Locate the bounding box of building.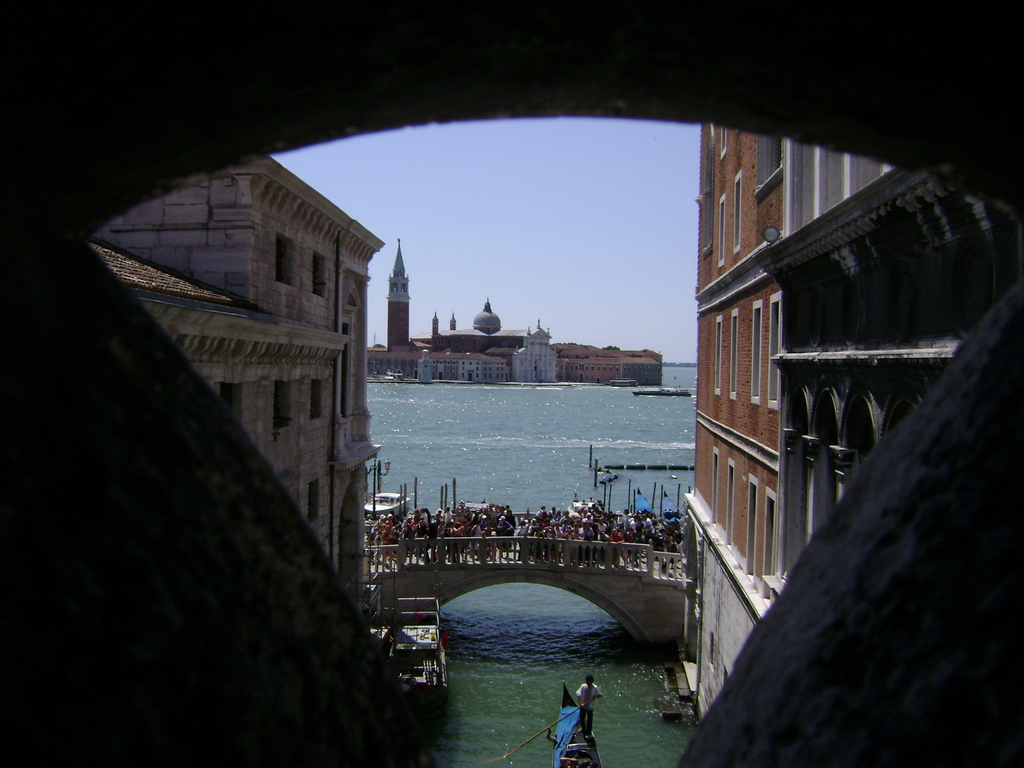
Bounding box: (x1=361, y1=239, x2=669, y2=383).
